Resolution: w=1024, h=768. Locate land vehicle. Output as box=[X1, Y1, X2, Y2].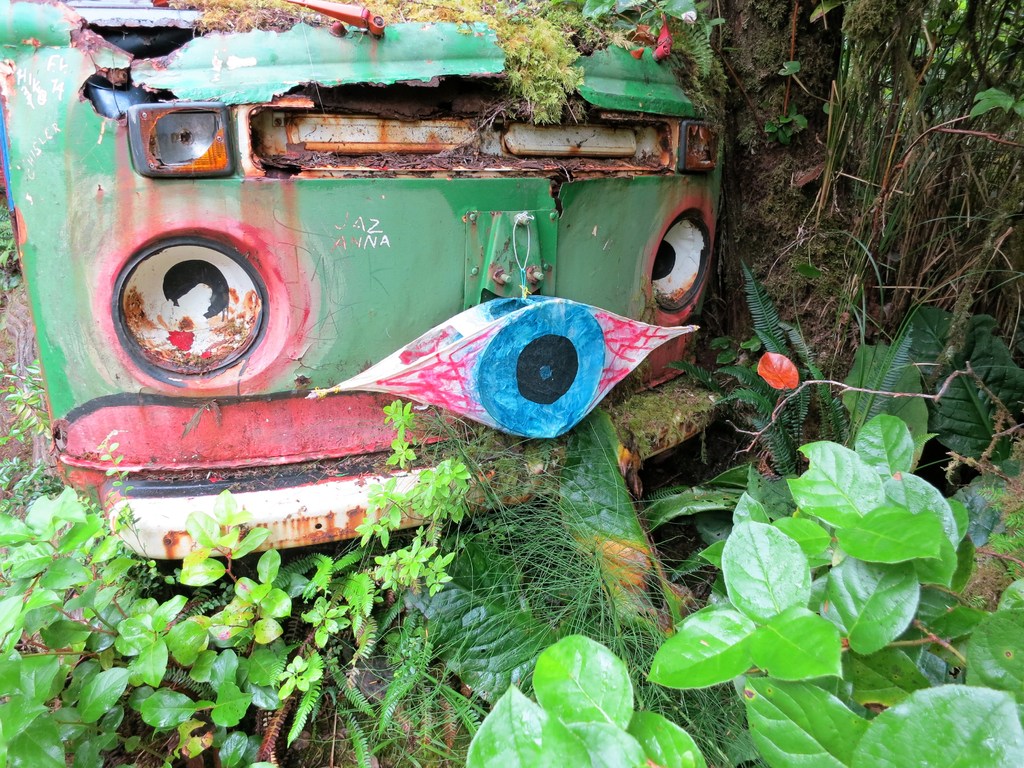
box=[32, 12, 758, 605].
